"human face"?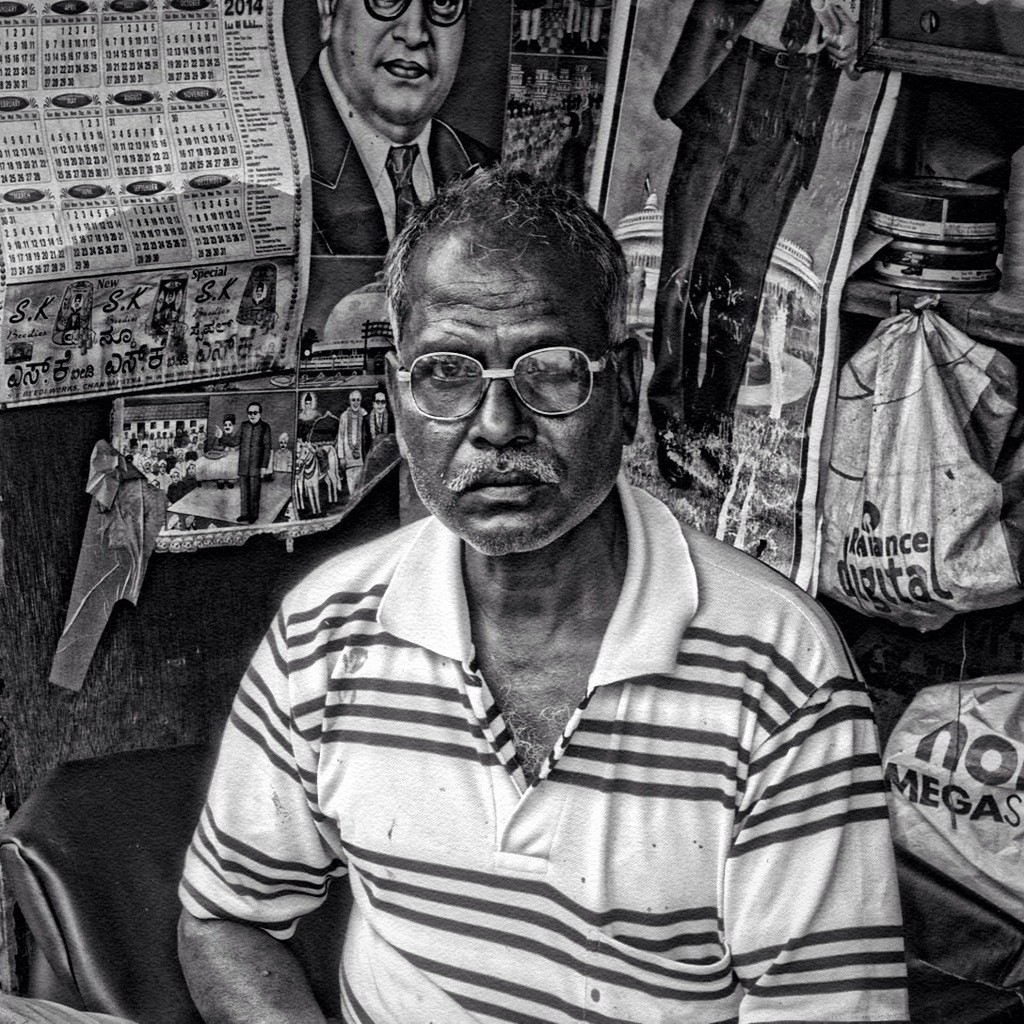
330:0:469:125
